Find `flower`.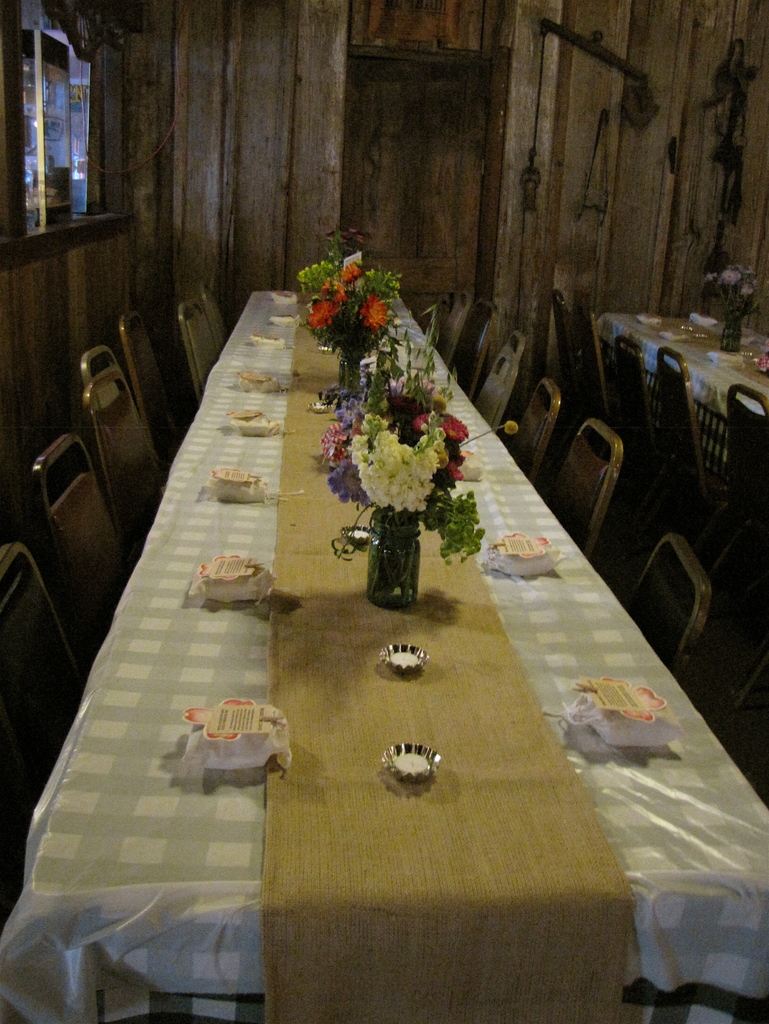
(319, 275, 345, 305).
